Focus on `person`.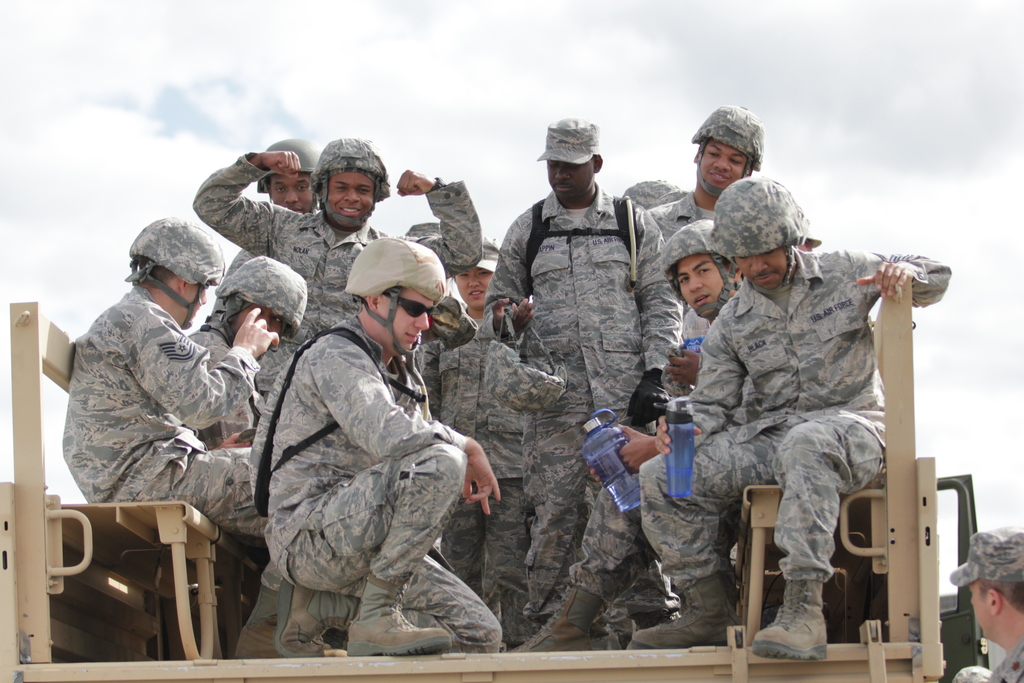
Focused at pyautogui.locateOnScreen(609, 168, 957, 652).
